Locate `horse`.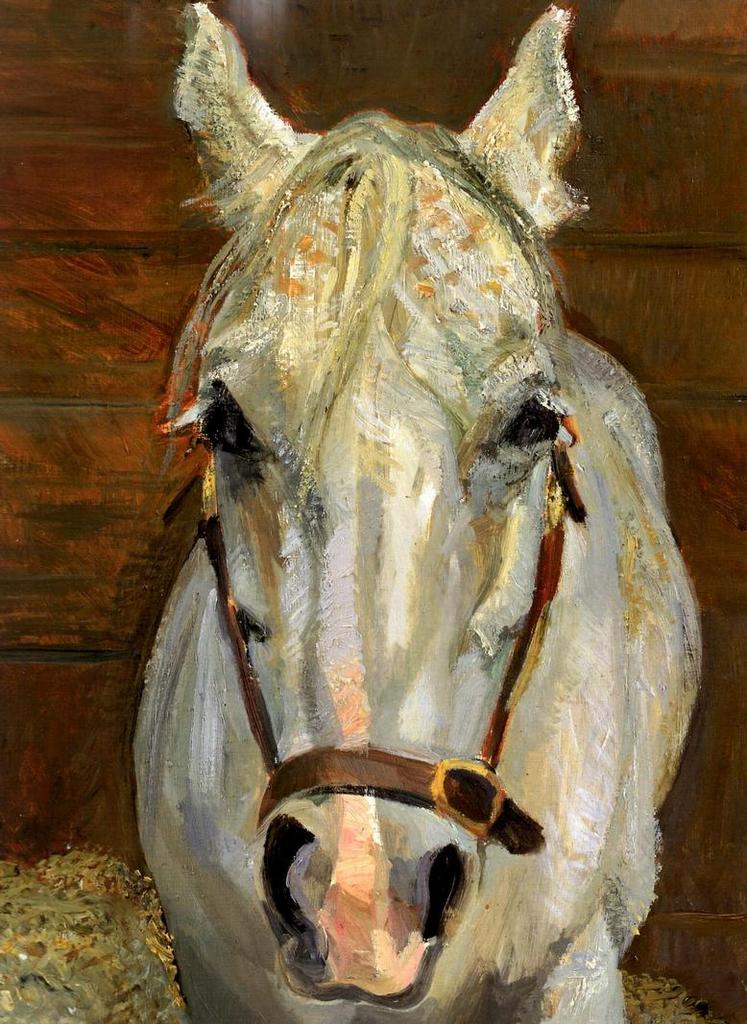
Bounding box: select_region(129, 0, 702, 1023).
